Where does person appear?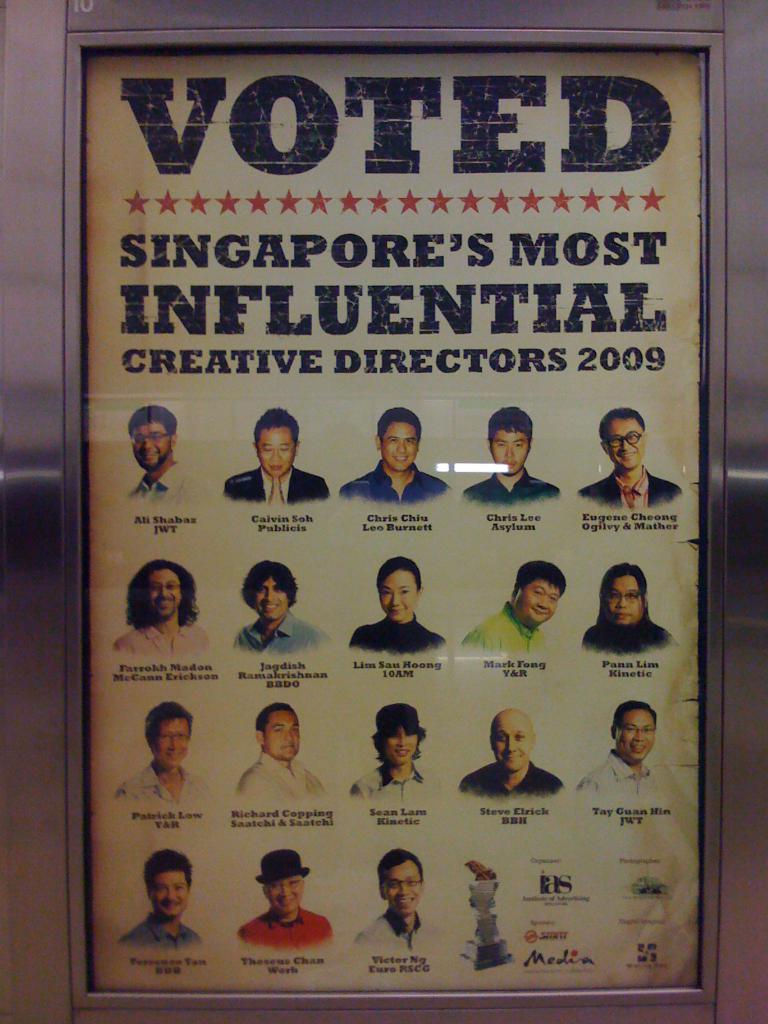
Appears at pyautogui.locateOnScreen(116, 555, 219, 660).
